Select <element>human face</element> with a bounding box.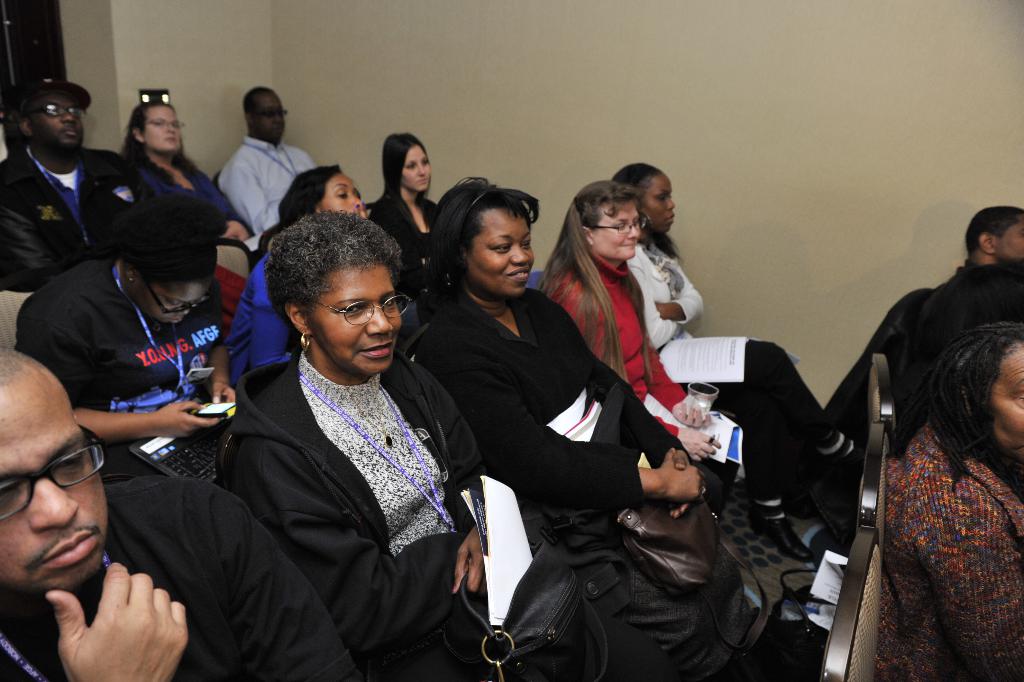
Rect(302, 264, 403, 375).
